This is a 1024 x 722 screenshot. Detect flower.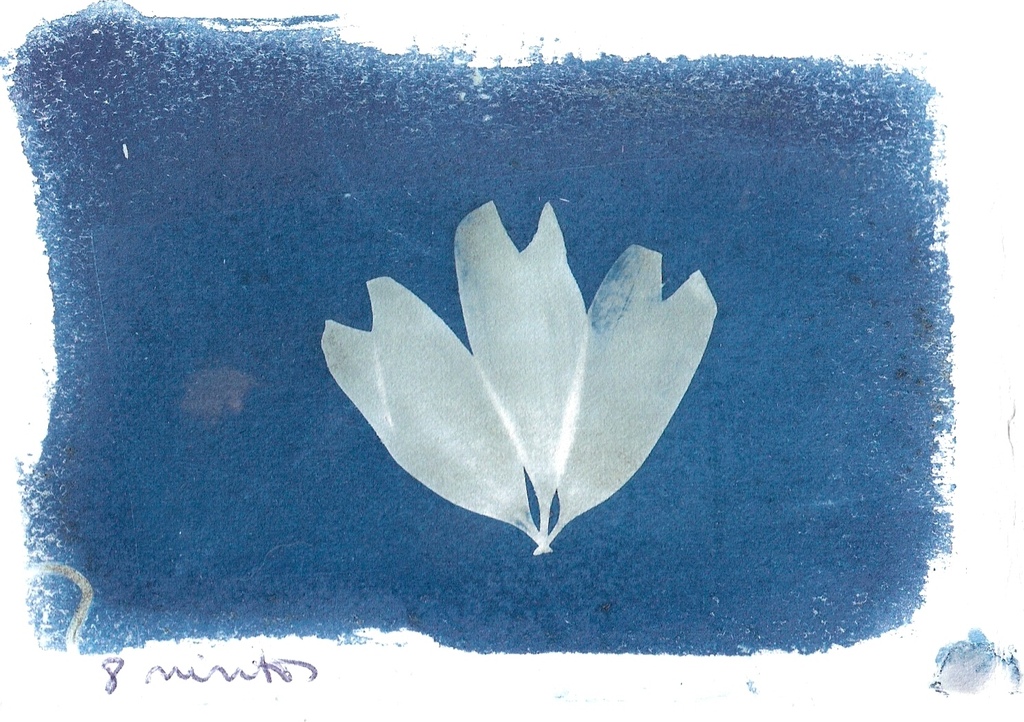
bbox=(327, 194, 730, 550).
